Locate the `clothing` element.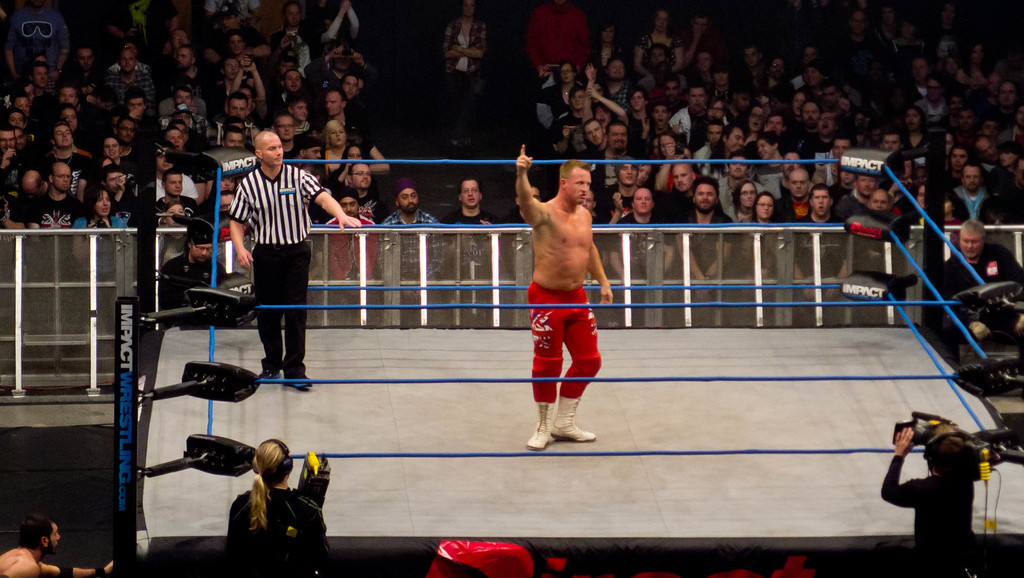
Element bbox: bbox=(29, 185, 80, 234).
